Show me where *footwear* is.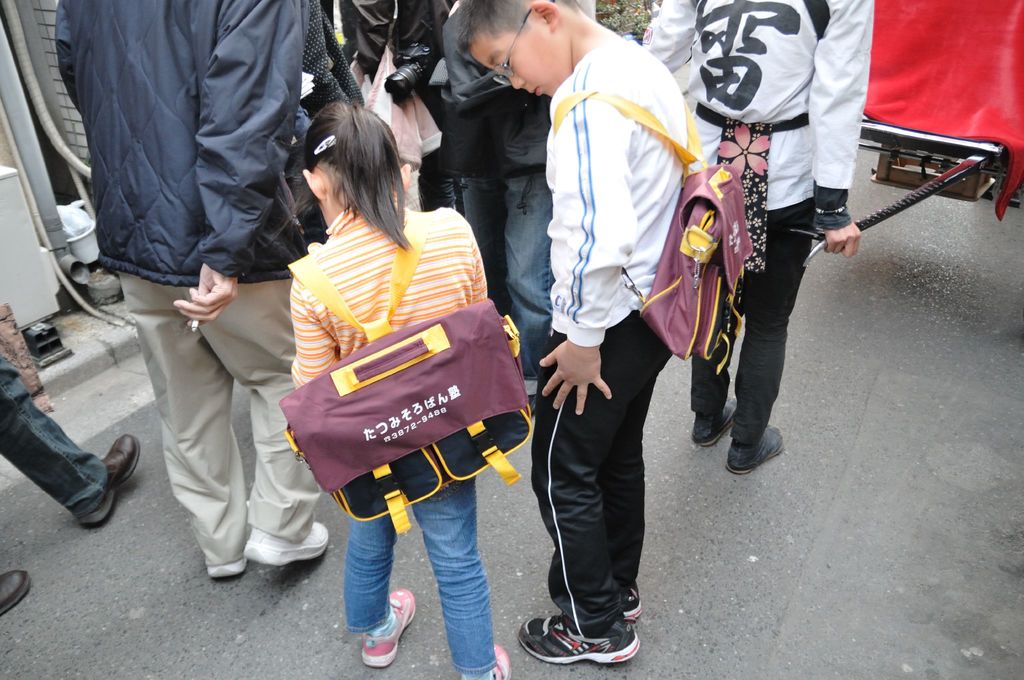
*footwear* is at 210 560 241 574.
